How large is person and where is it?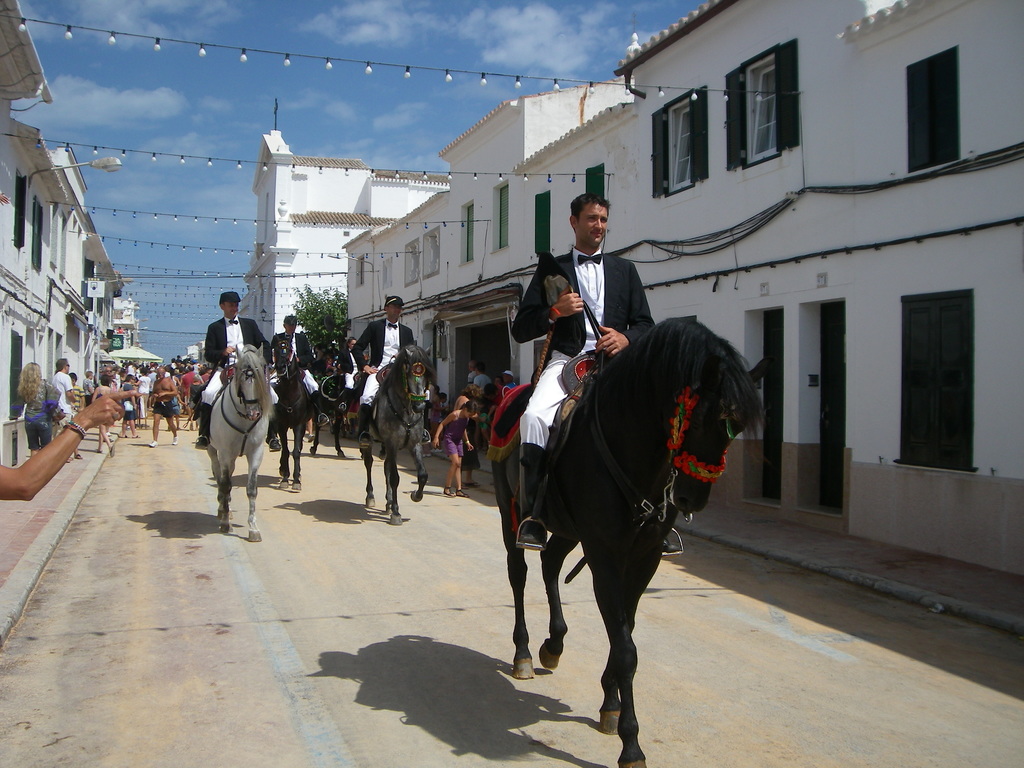
Bounding box: <box>464,363,494,428</box>.
